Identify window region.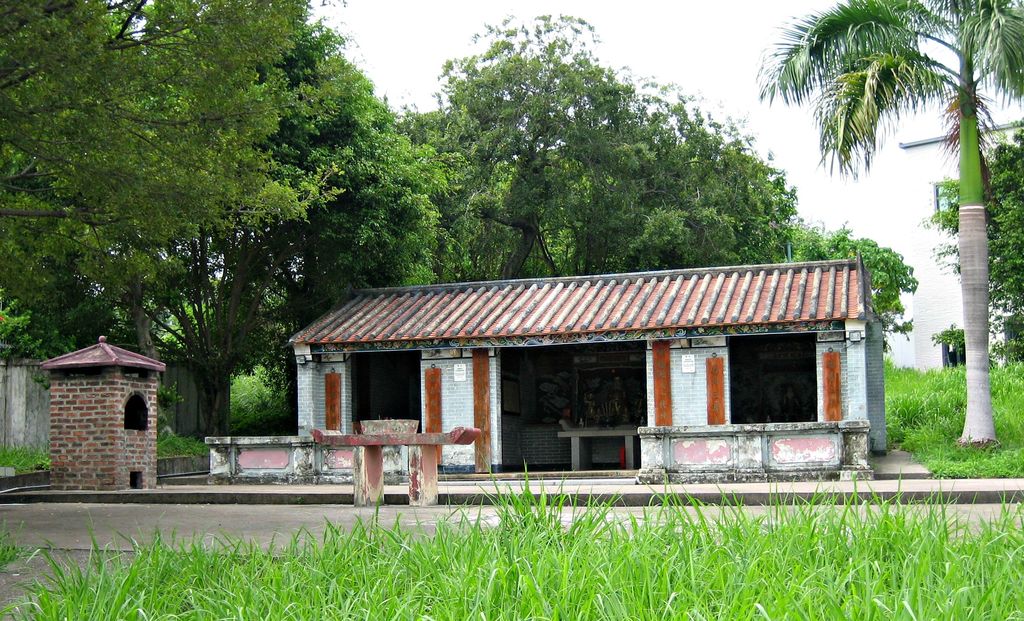
Region: 719:326:835:443.
